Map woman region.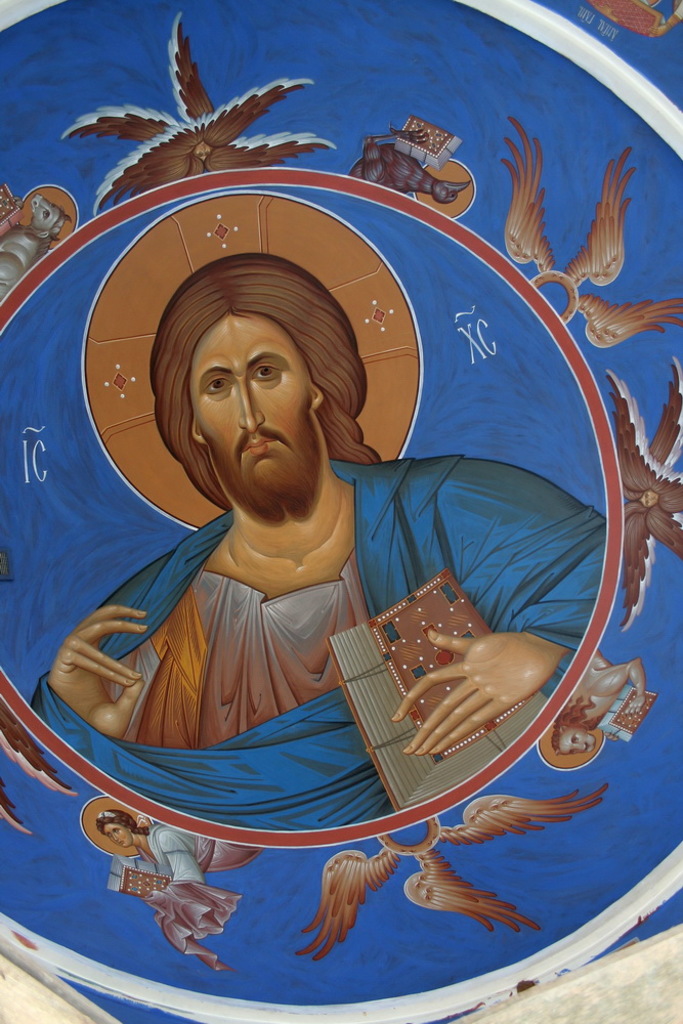
Mapped to [88,804,249,961].
